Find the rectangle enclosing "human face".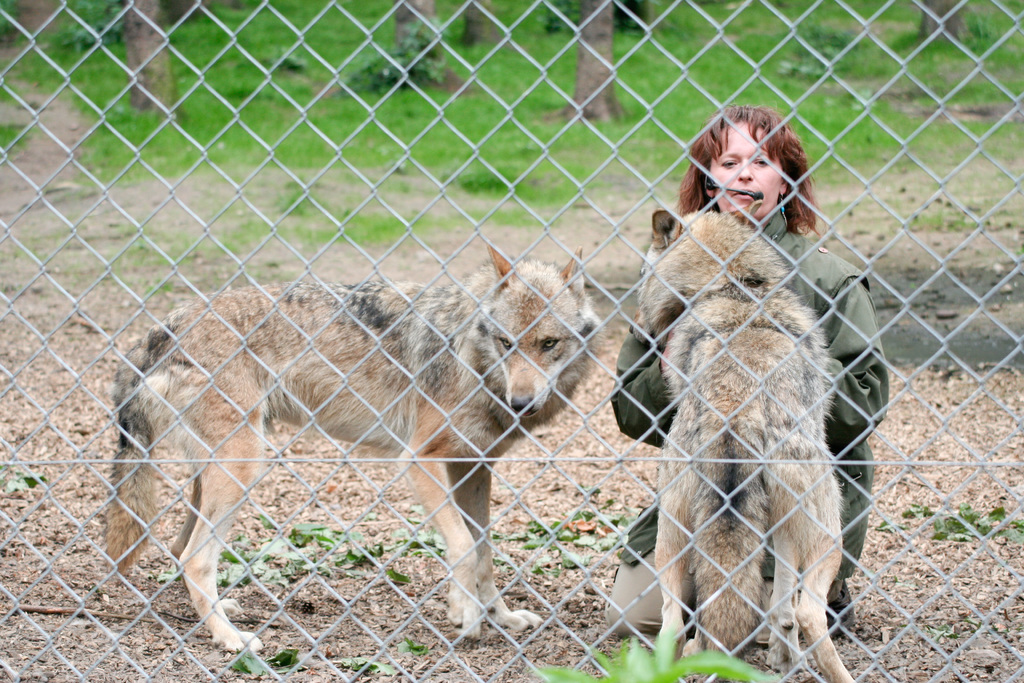
705/122/781/220.
